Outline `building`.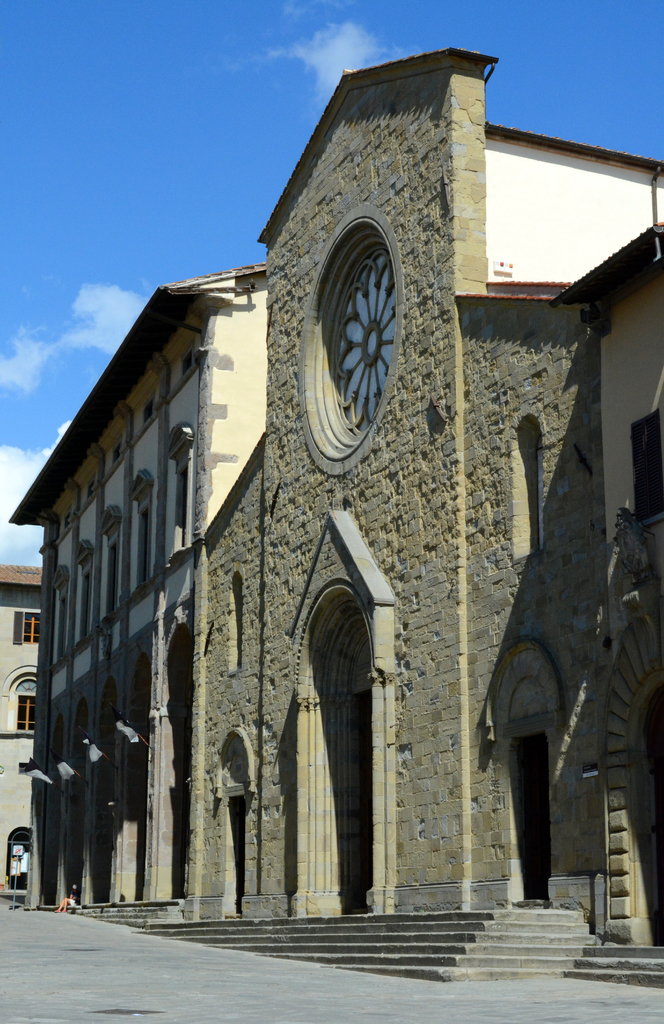
Outline: bbox=[2, 564, 40, 900].
